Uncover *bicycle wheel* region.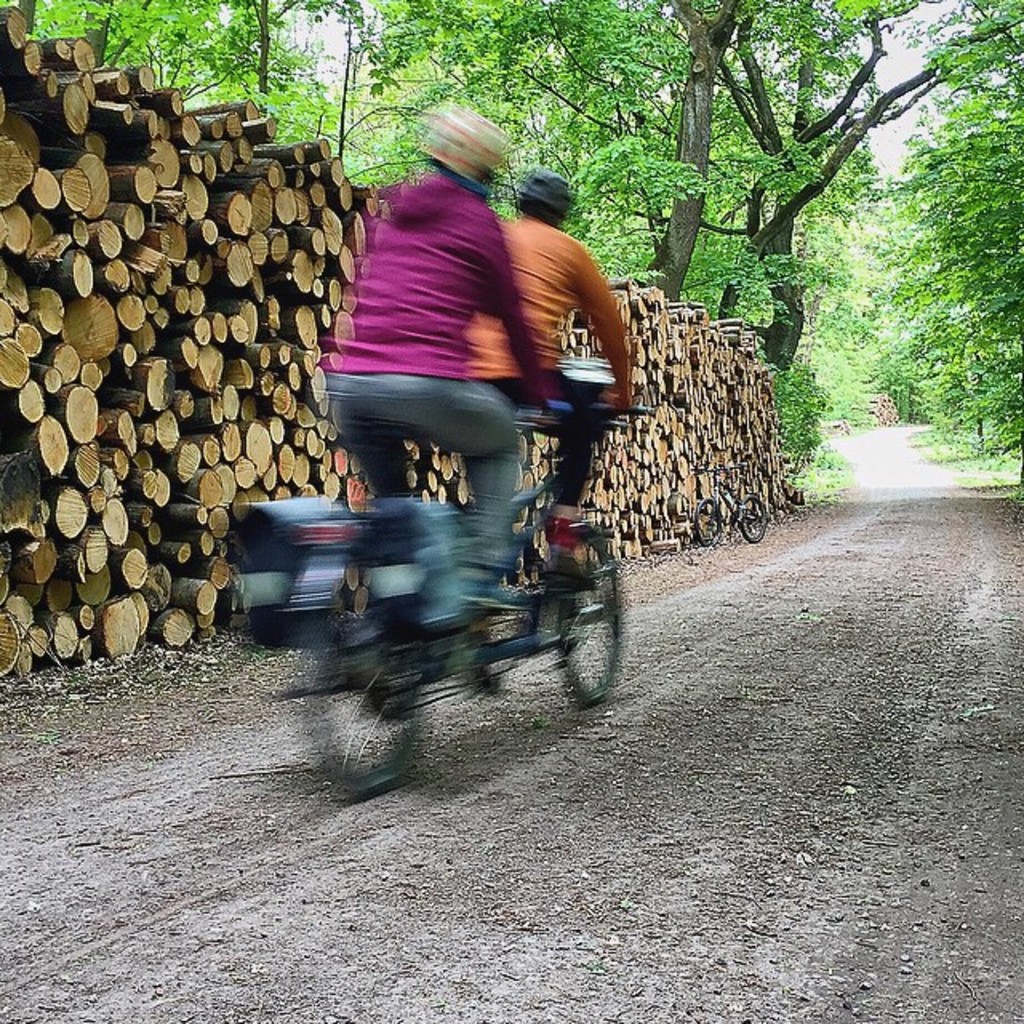
Uncovered: pyautogui.locateOnScreen(694, 493, 723, 547).
